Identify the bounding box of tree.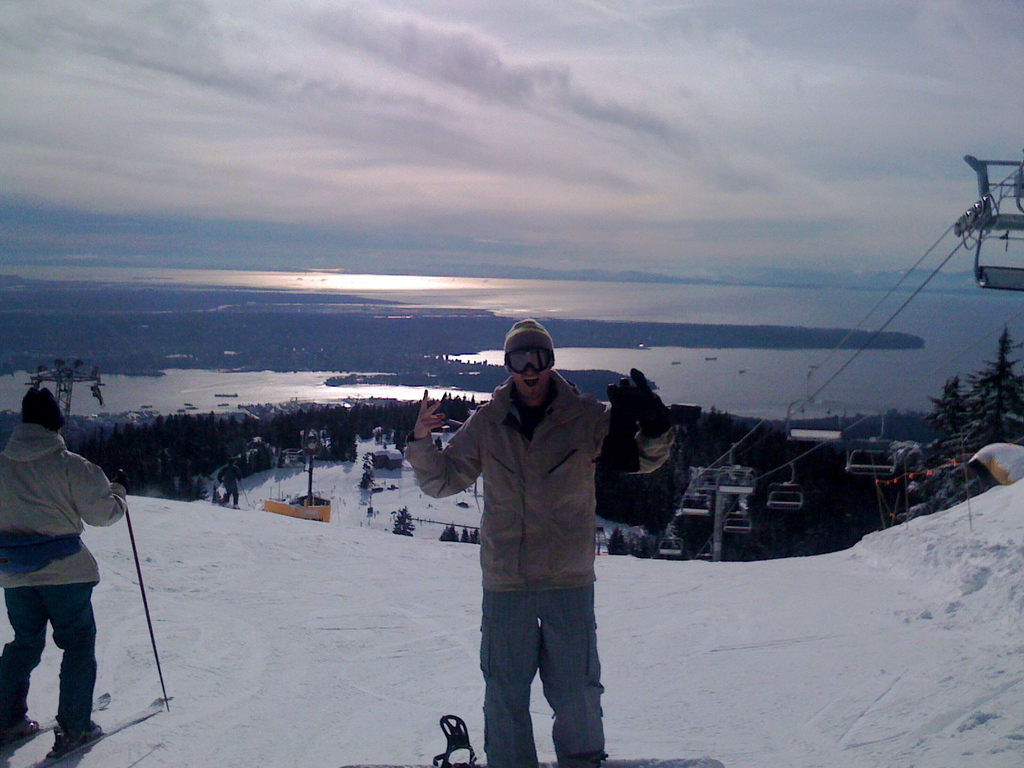
931, 356, 1017, 456.
